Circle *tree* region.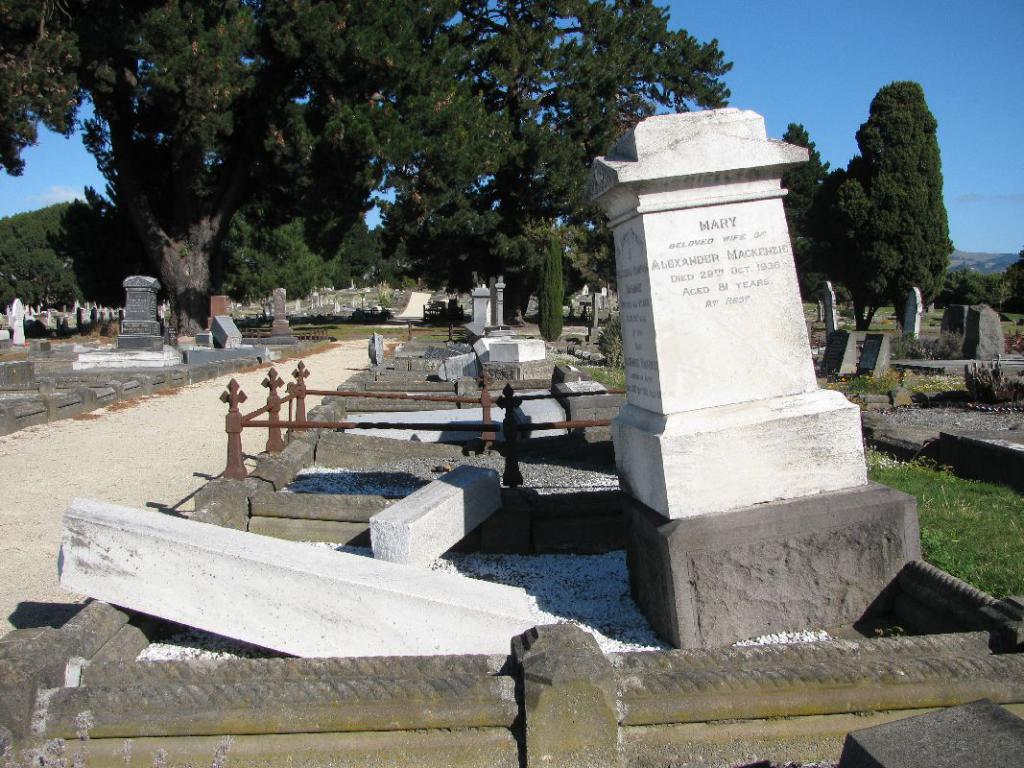
Region: [1,0,791,351].
